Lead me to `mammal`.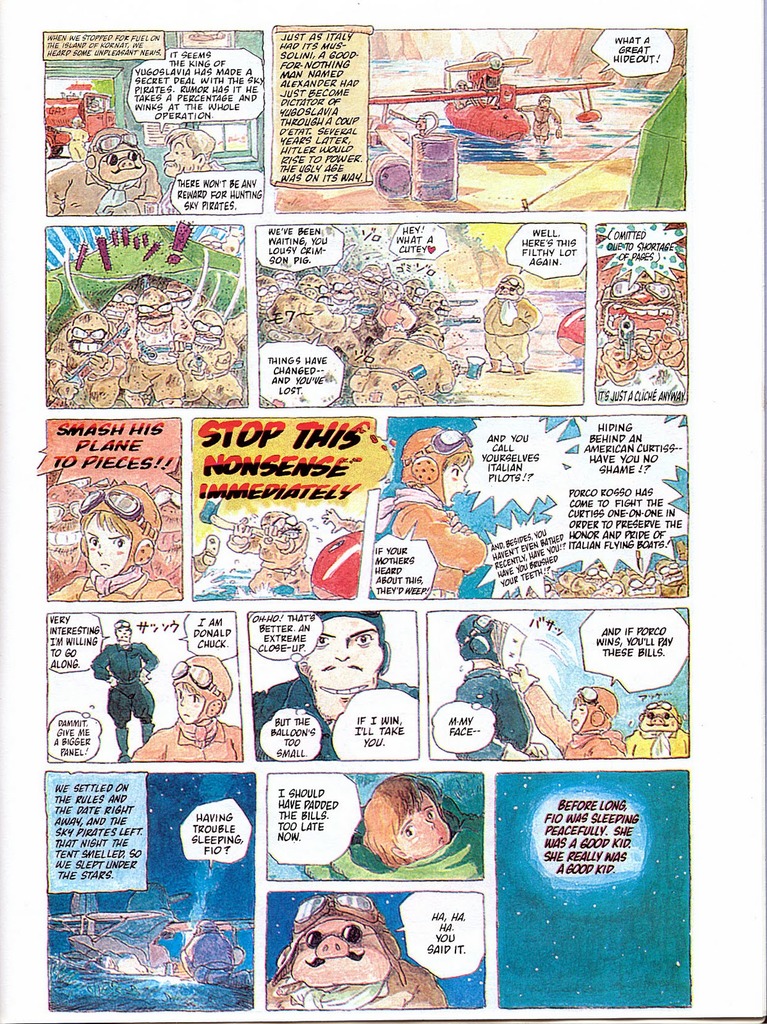
Lead to bbox=[544, 540, 691, 594].
